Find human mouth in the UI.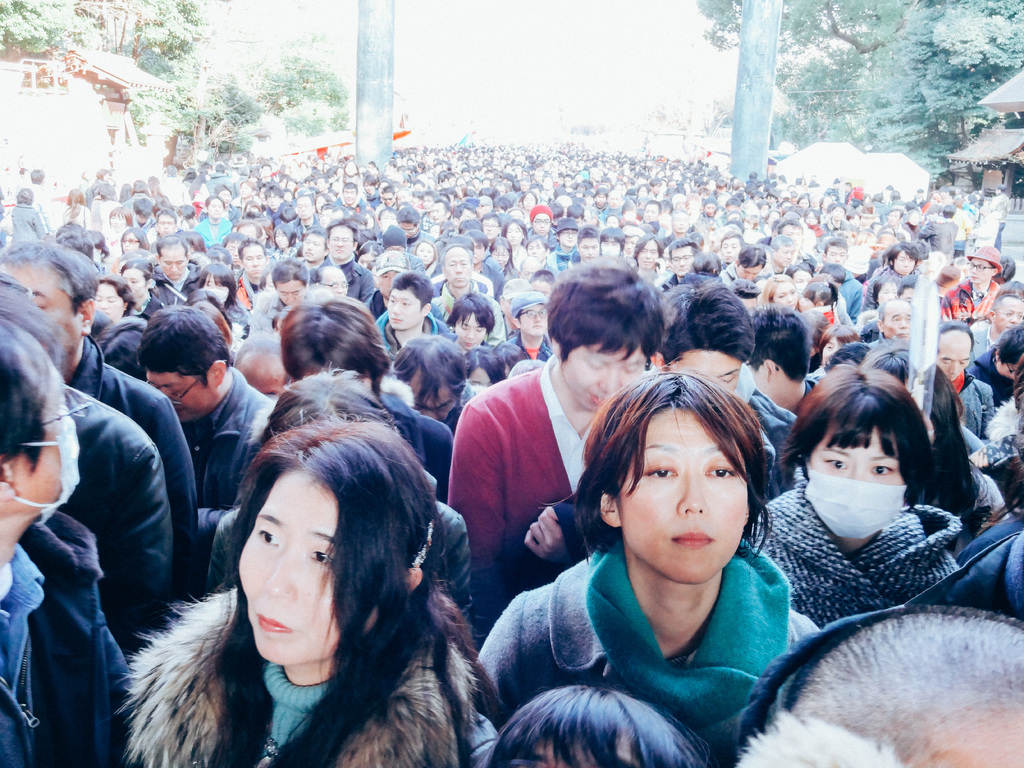
UI element at x1=161, y1=229, x2=169, y2=234.
